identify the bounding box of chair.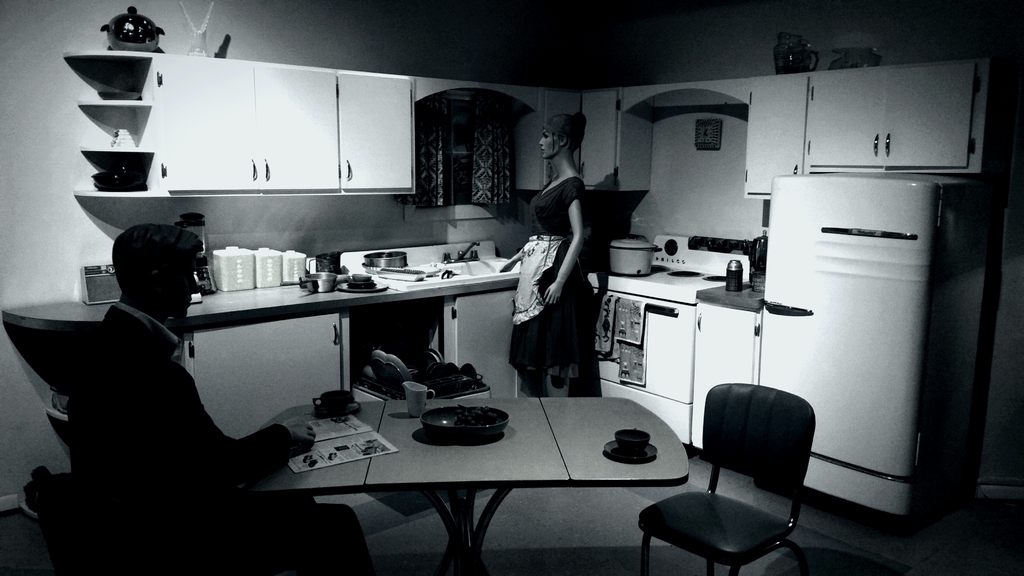
bbox(660, 368, 835, 575).
